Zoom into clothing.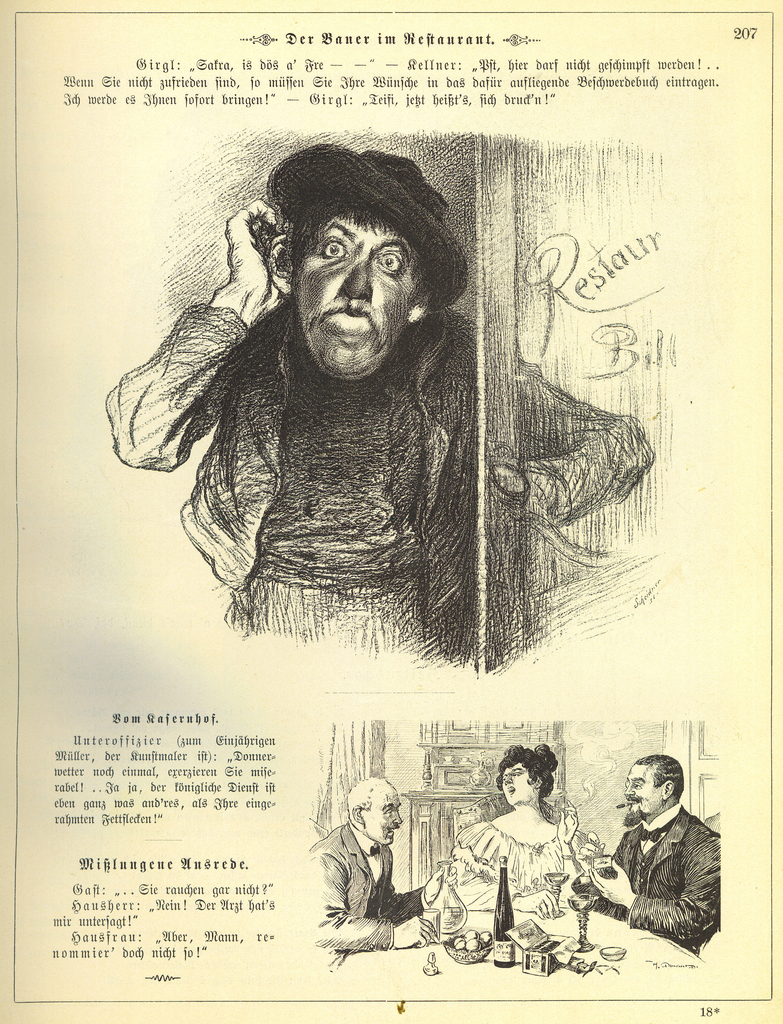
Zoom target: <region>102, 302, 658, 684</region>.
